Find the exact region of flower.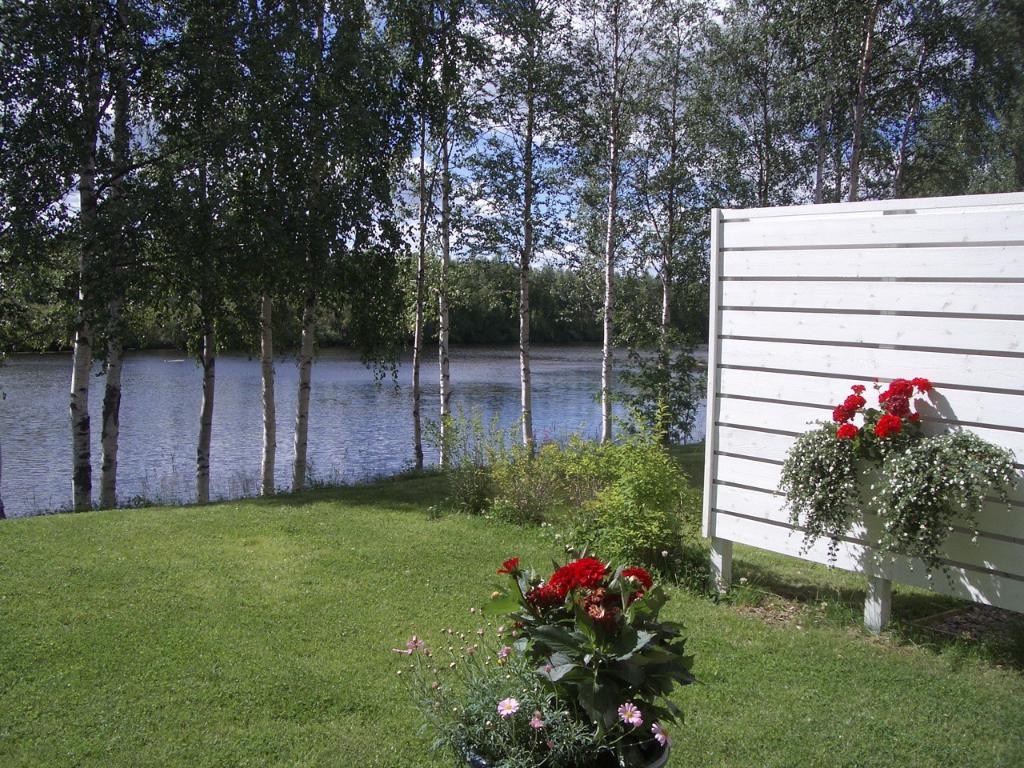
Exact region: region(498, 556, 521, 582).
